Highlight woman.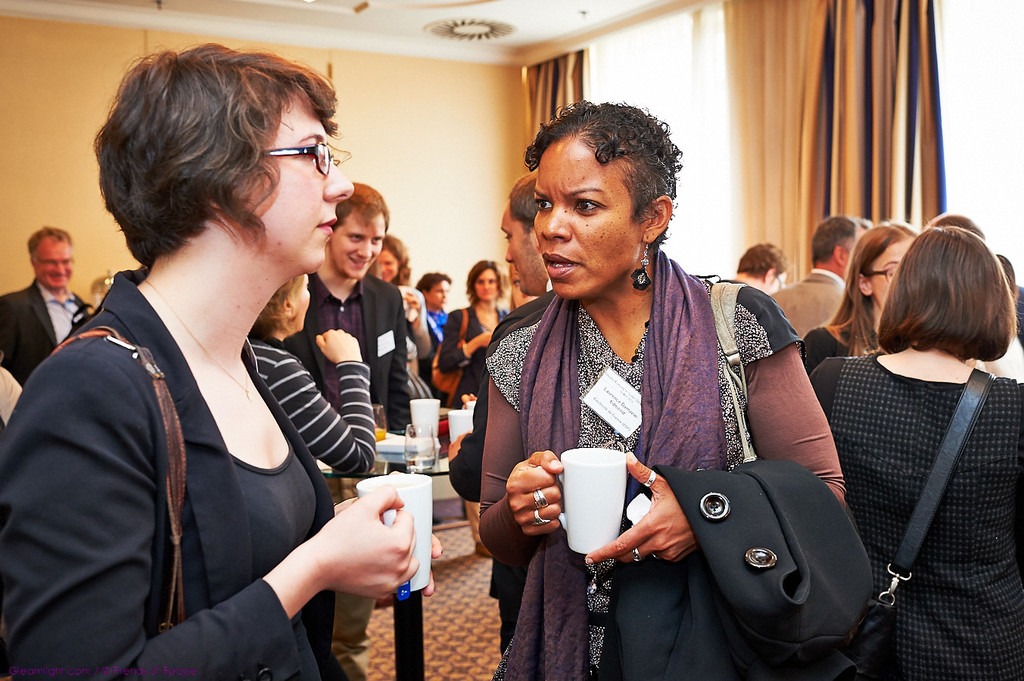
Highlighted region: (left=435, top=257, right=517, bottom=414).
